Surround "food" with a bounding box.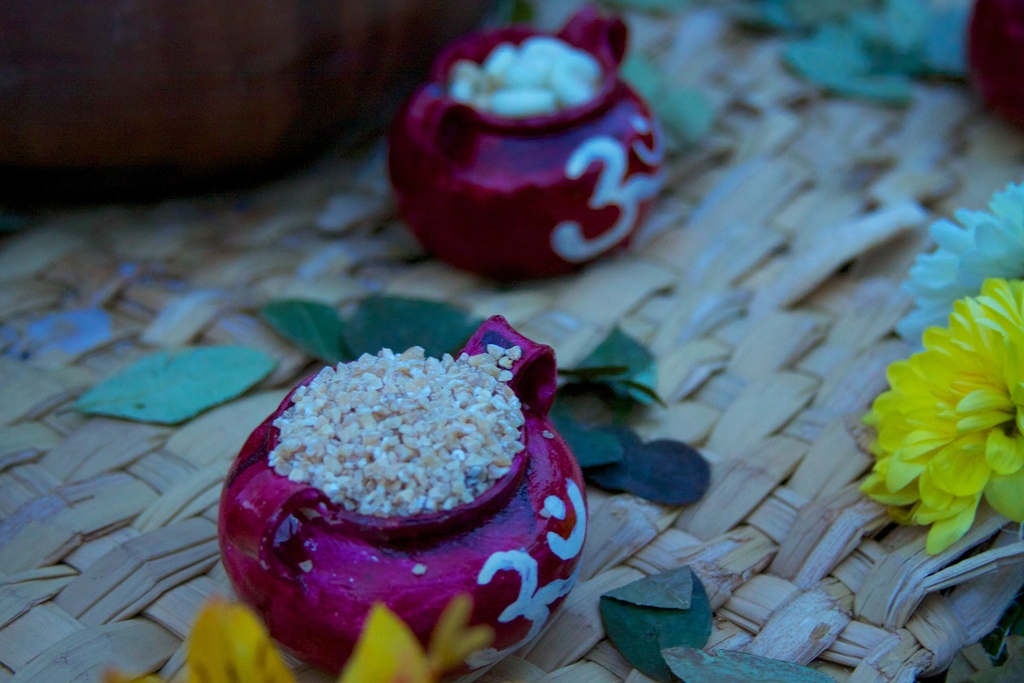
259, 345, 531, 518.
